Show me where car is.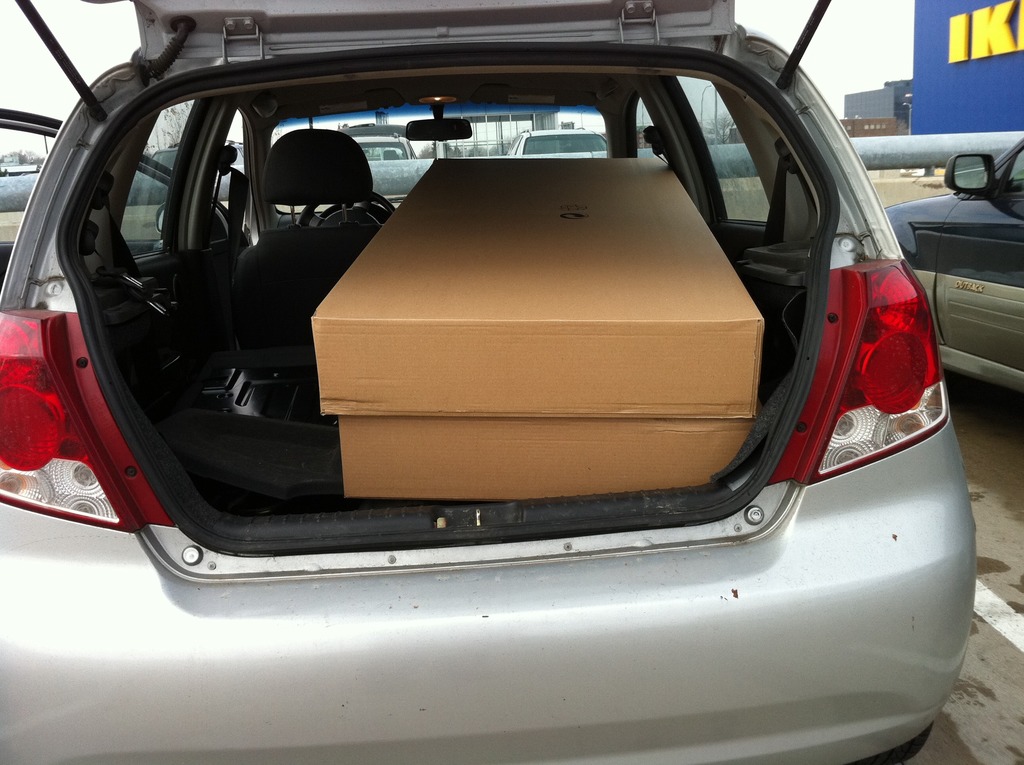
car is at <box>0,0,979,764</box>.
